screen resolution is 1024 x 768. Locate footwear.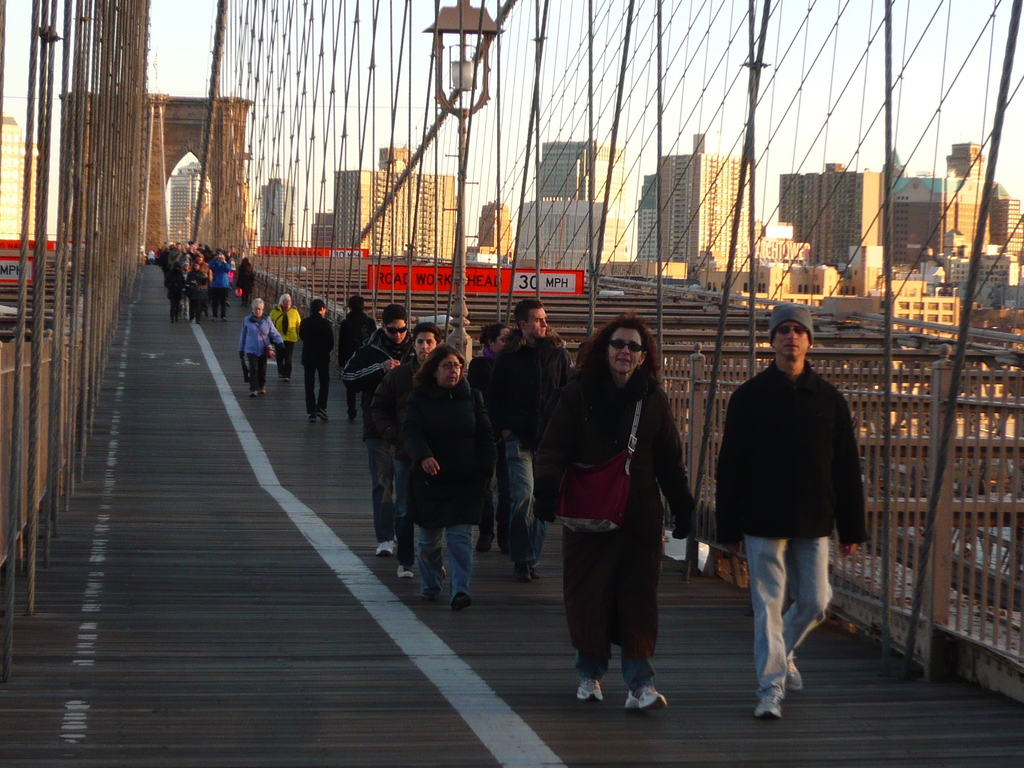
bbox=(454, 590, 475, 609).
